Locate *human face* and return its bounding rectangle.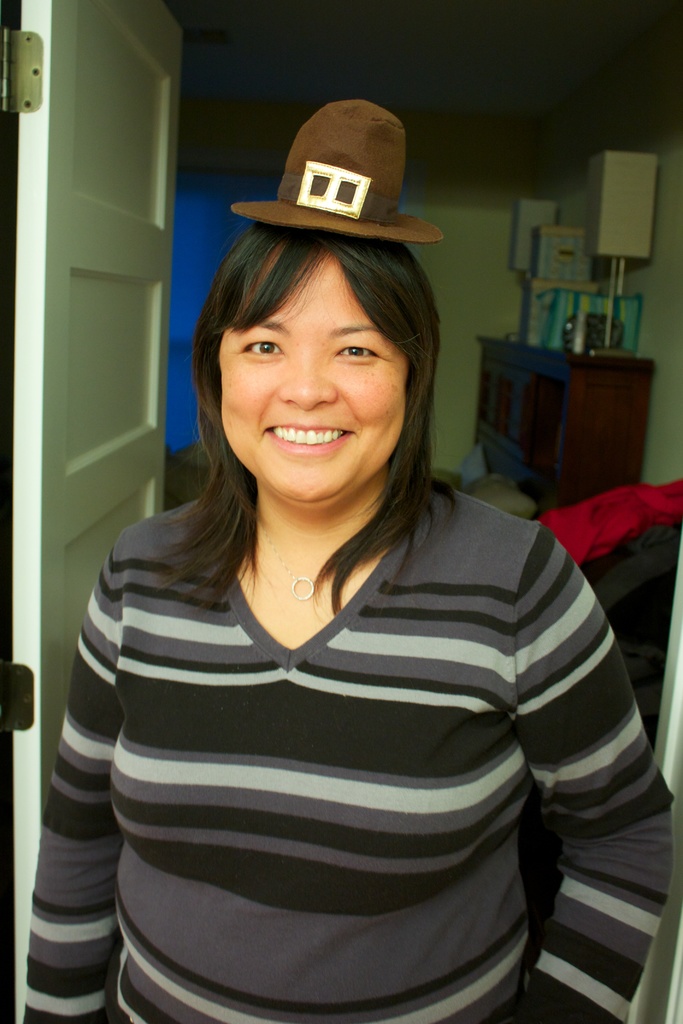
(217, 252, 411, 500).
